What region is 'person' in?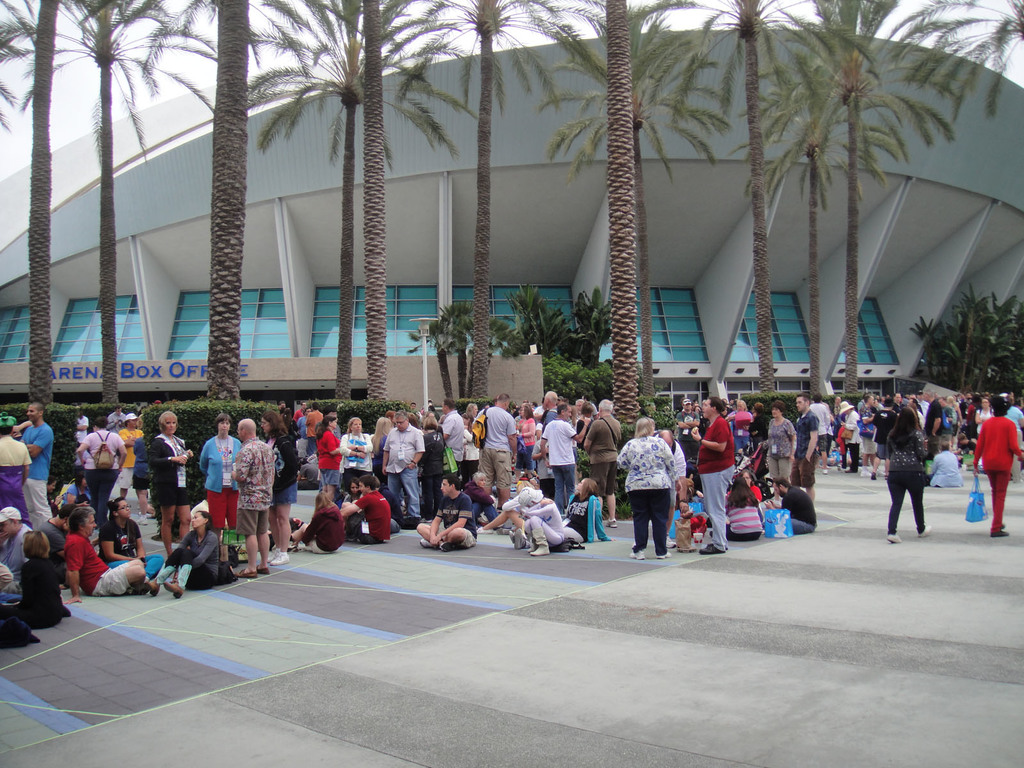
[15, 401, 55, 535].
